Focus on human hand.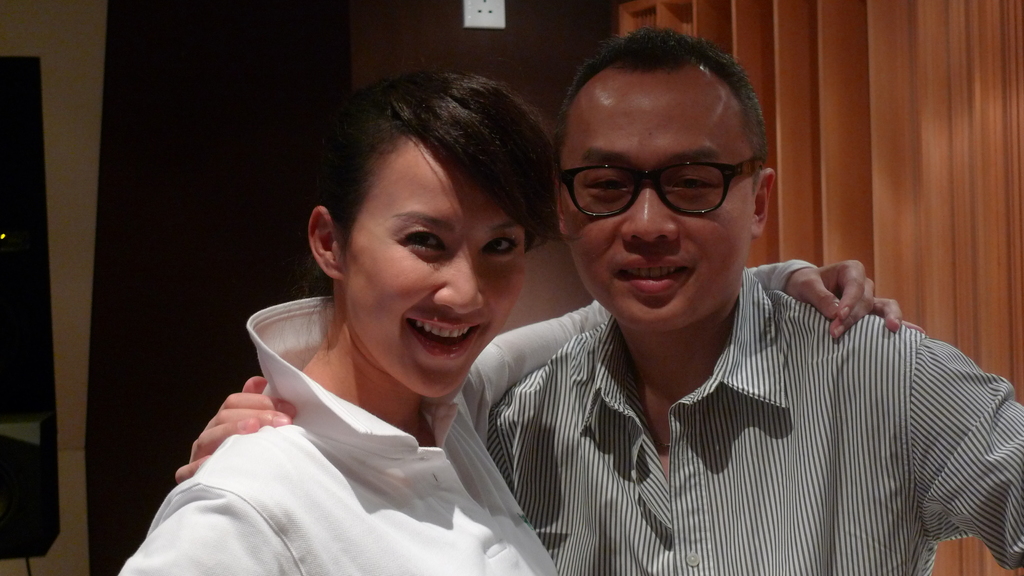
Focused at left=187, top=371, right=289, bottom=478.
